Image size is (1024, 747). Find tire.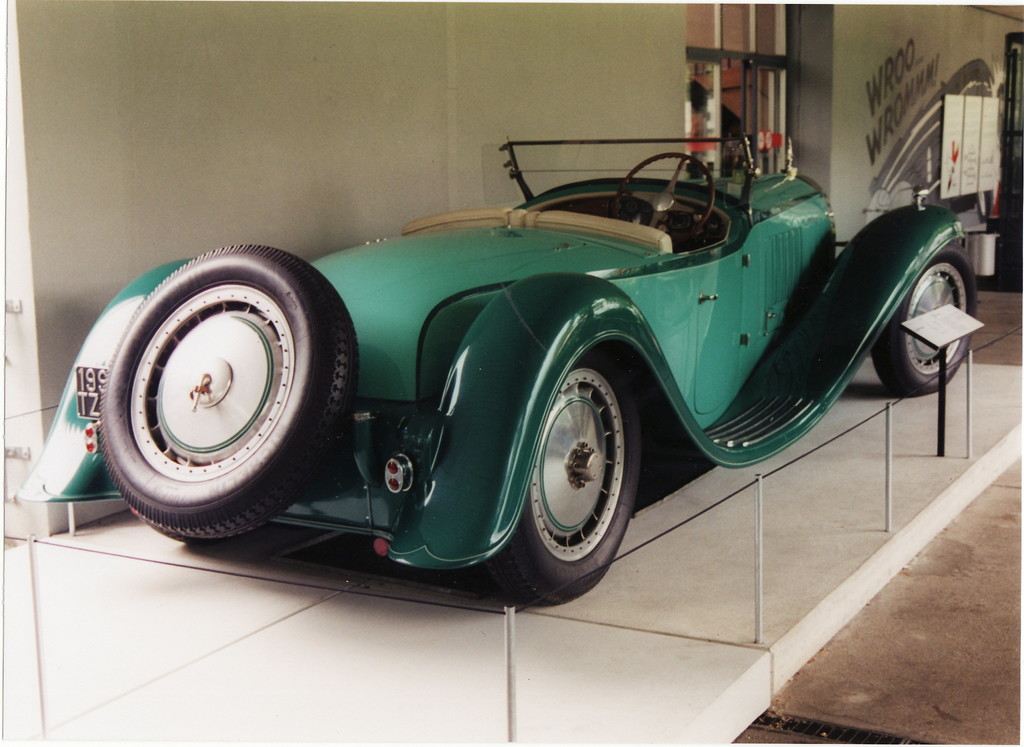
x1=868, y1=243, x2=977, y2=395.
